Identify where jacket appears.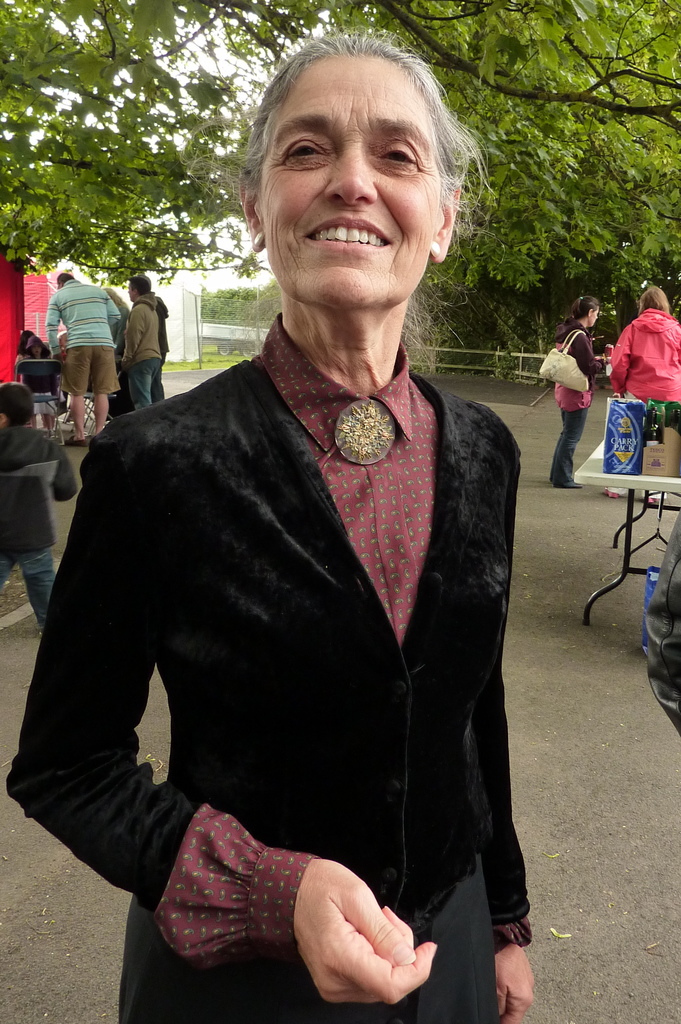
Appears at region(597, 310, 680, 403).
